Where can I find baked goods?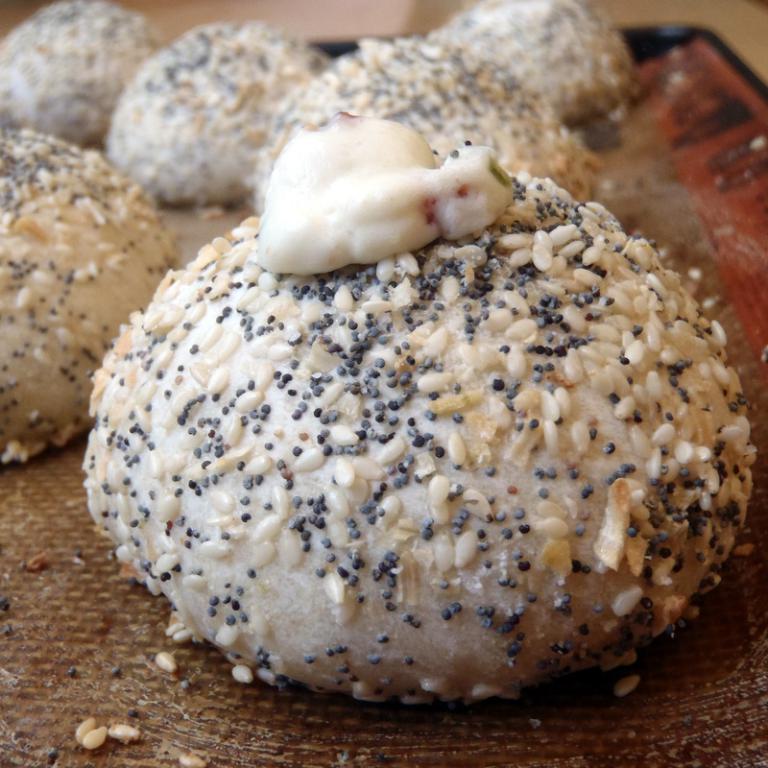
You can find it at 427:0:638:130.
